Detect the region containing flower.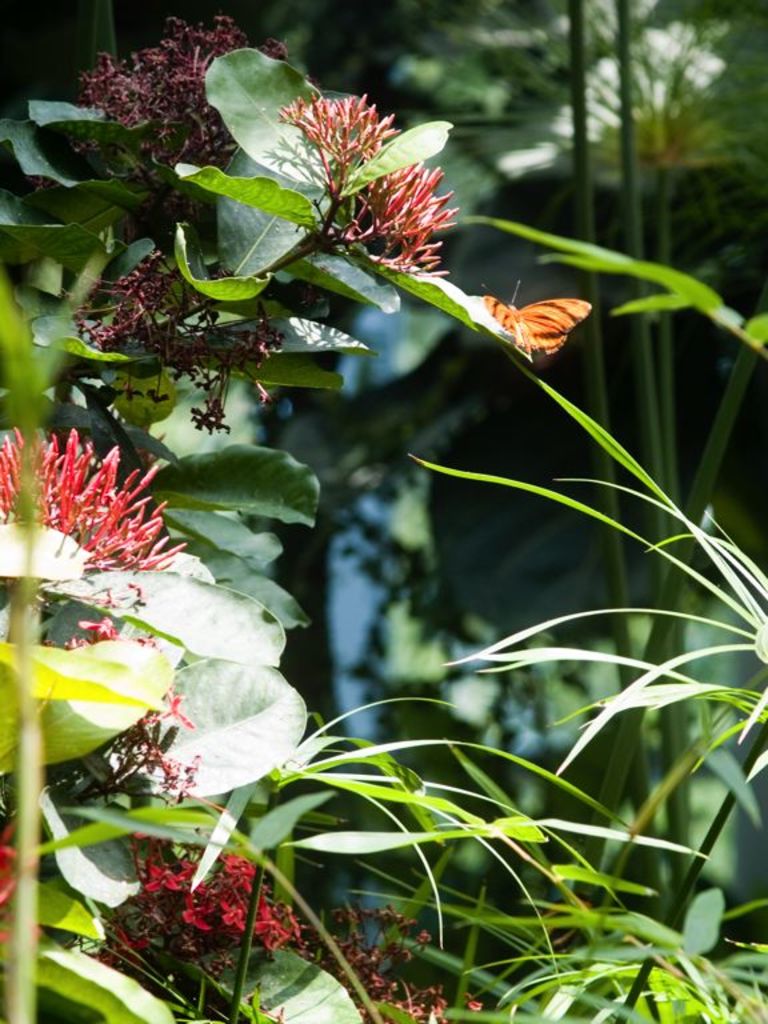
box=[281, 92, 392, 175].
